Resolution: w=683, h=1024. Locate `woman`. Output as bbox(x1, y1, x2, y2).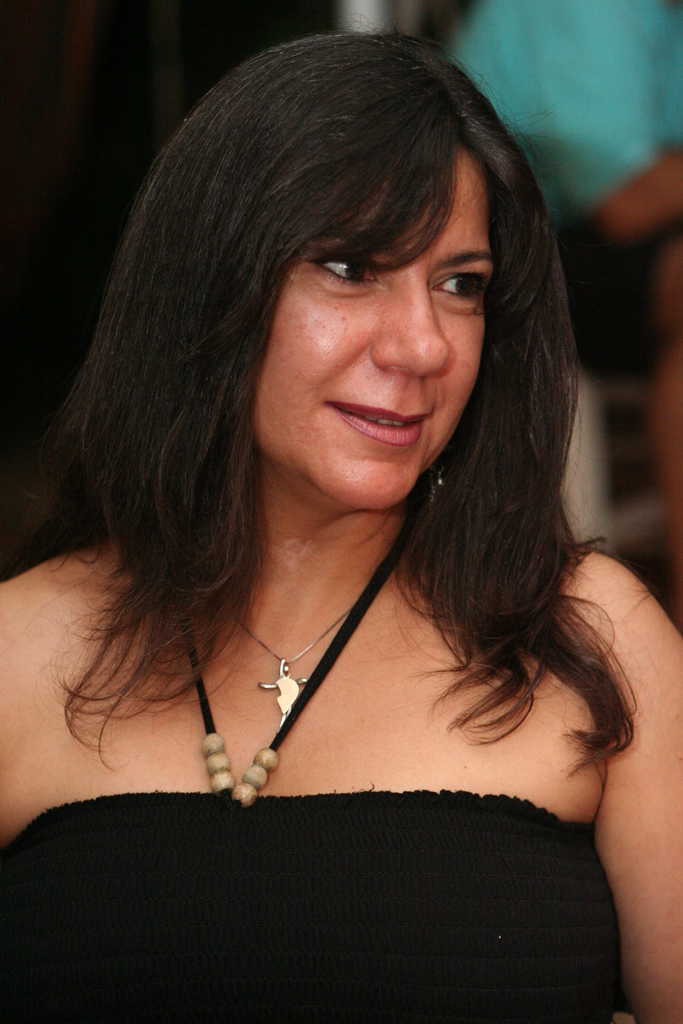
bbox(30, 0, 635, 920).
